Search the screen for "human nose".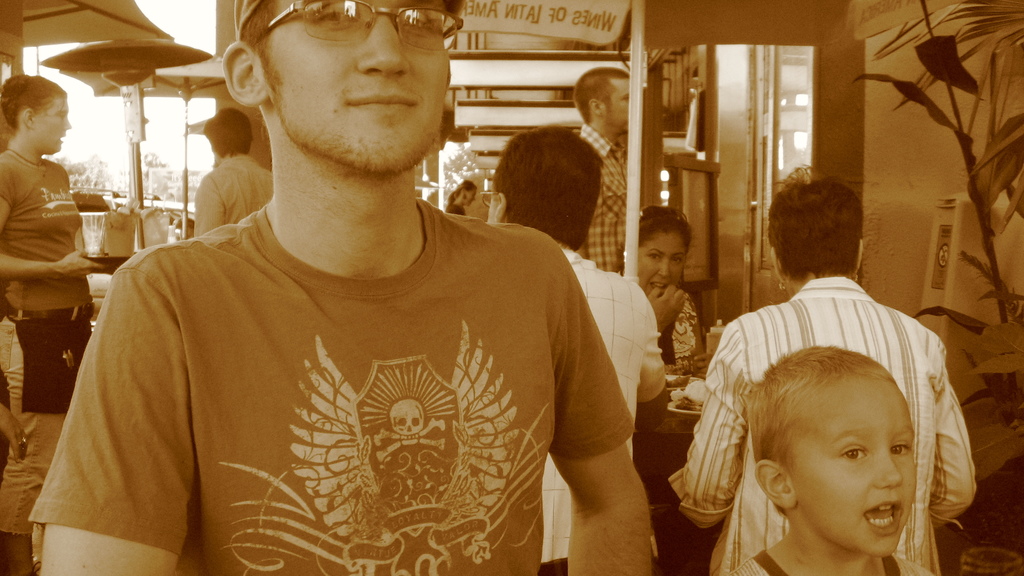
Found at bbox=(873, 456, 899, 490).
